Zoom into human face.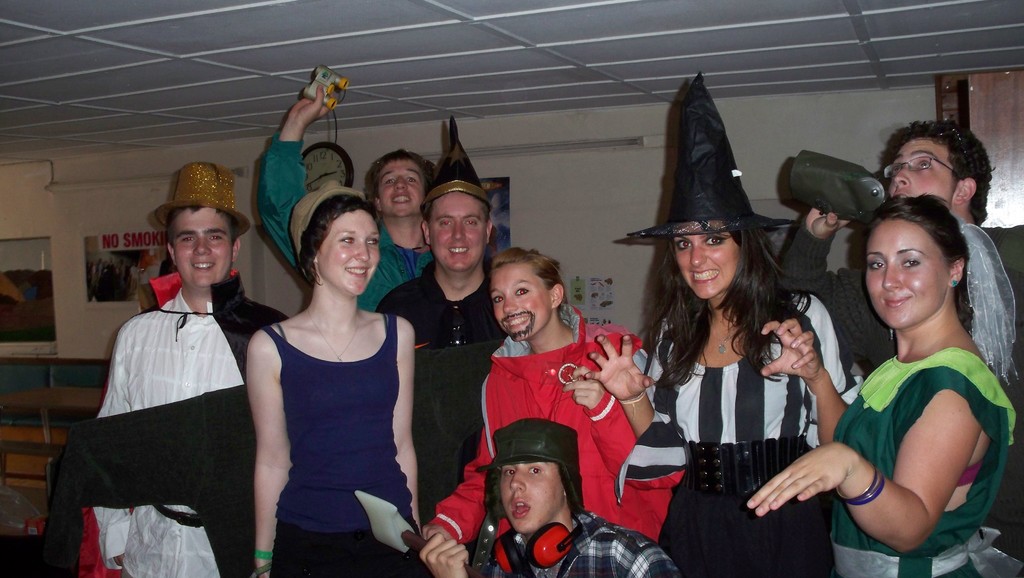
Zoom target: (x1=385, y1=160, x2=419, y2=209).
